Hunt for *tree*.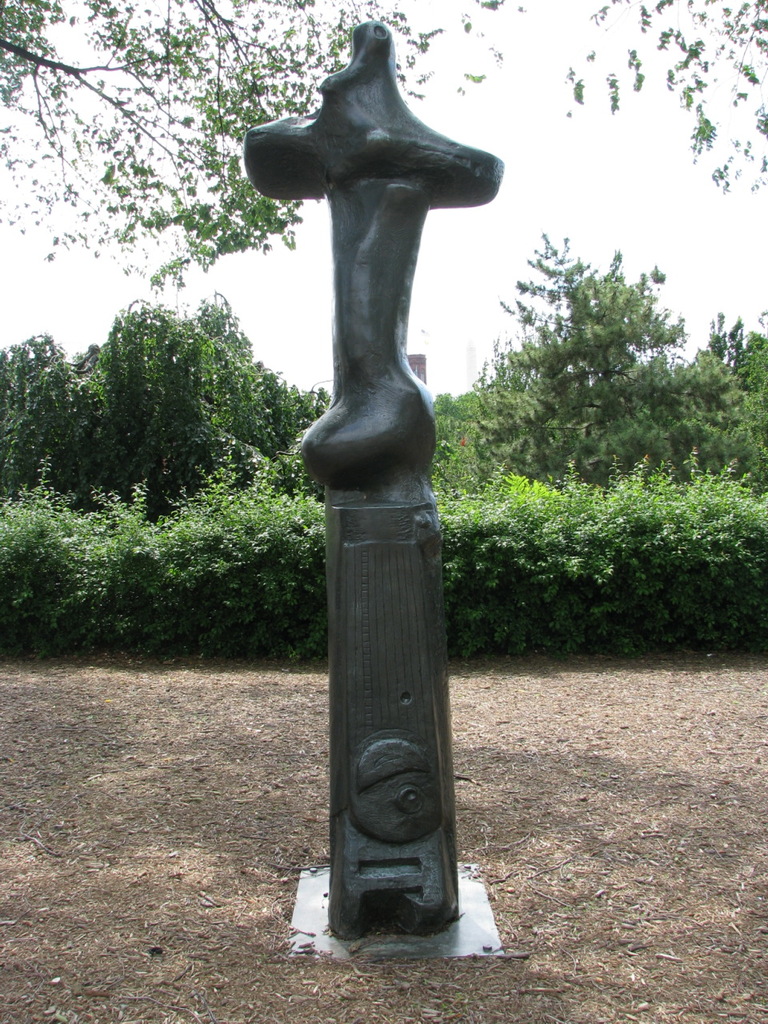
Hunted down at crop(554, 0, 767, 202).
